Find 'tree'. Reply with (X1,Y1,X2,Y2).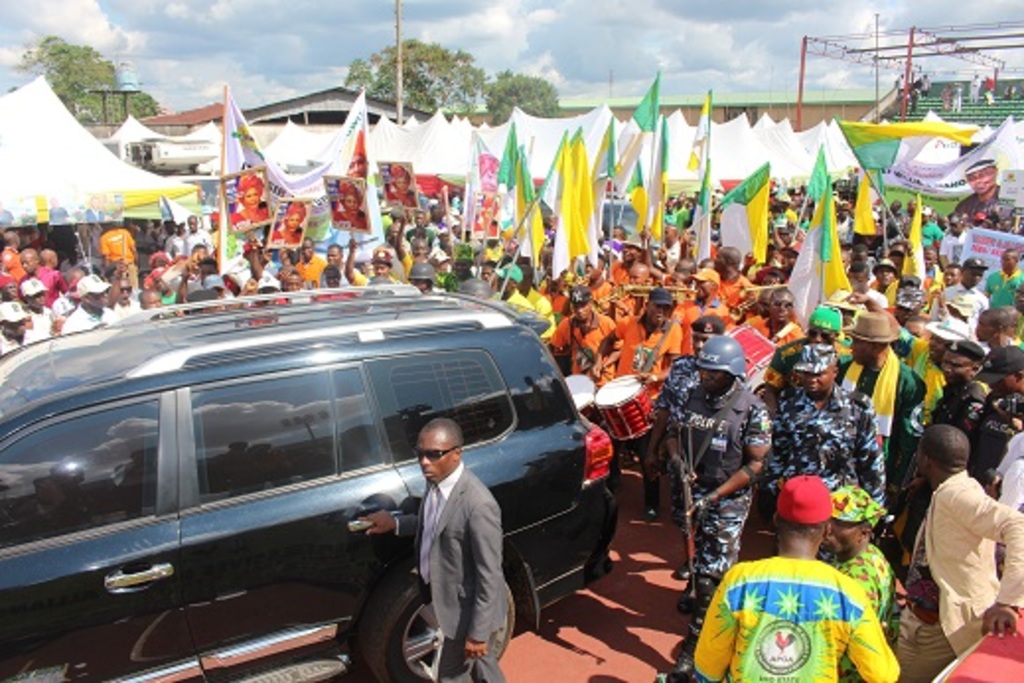
(12,32,162,132).
